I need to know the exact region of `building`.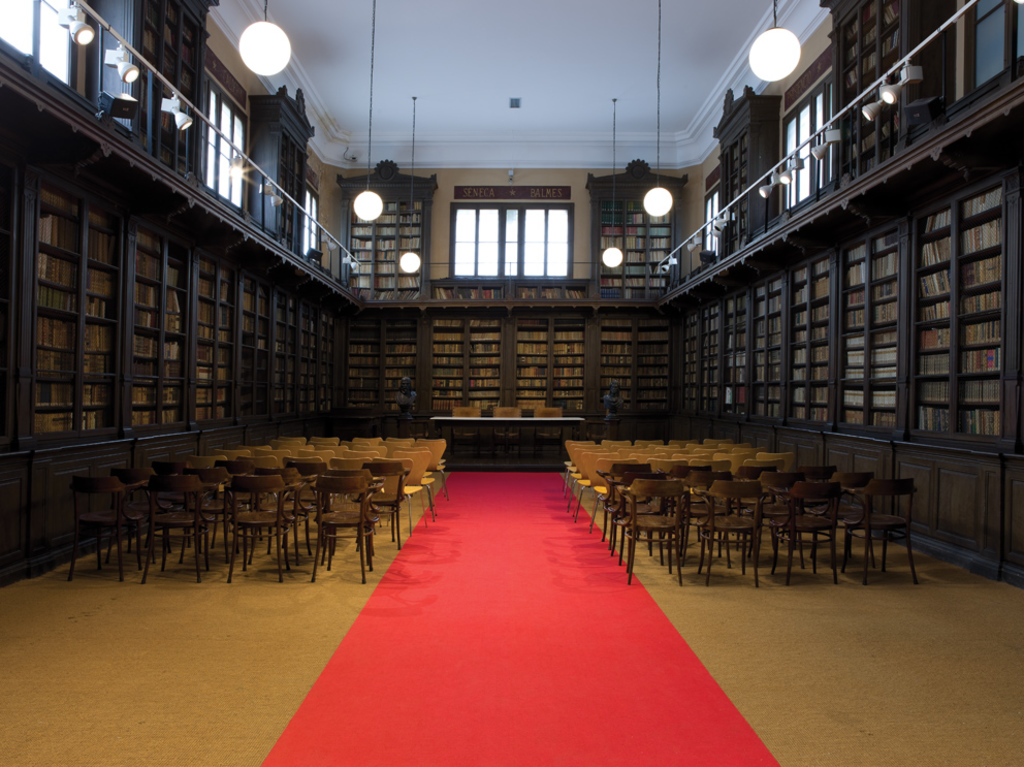
Region: locate(0, 0, 1023, 762).
